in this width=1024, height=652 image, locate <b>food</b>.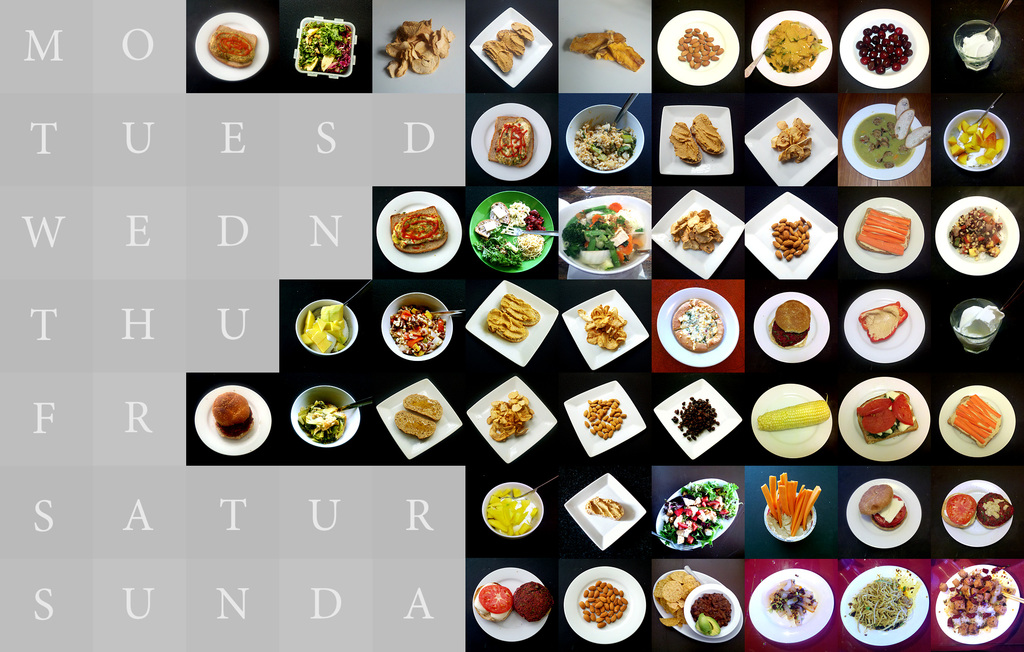
Bounding box: rect(470, 581, 513, 621).
